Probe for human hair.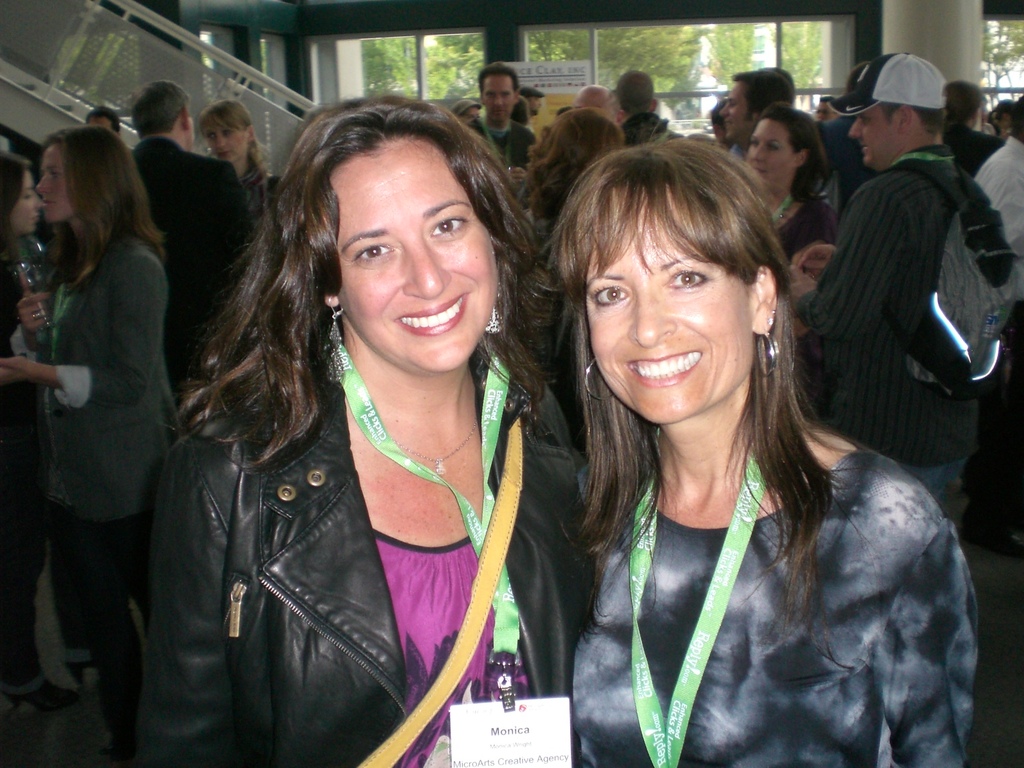
Probe result: (x1=194, y1=102, x2=527, y2=486).
